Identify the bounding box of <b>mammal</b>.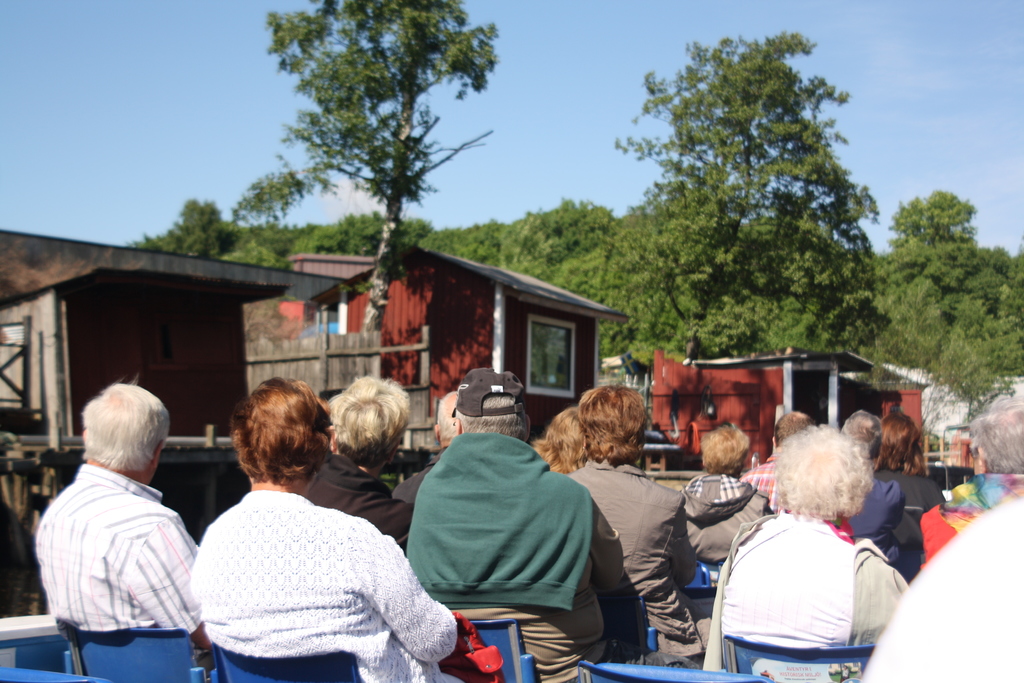
bbox(305, 378, 418, 549).
